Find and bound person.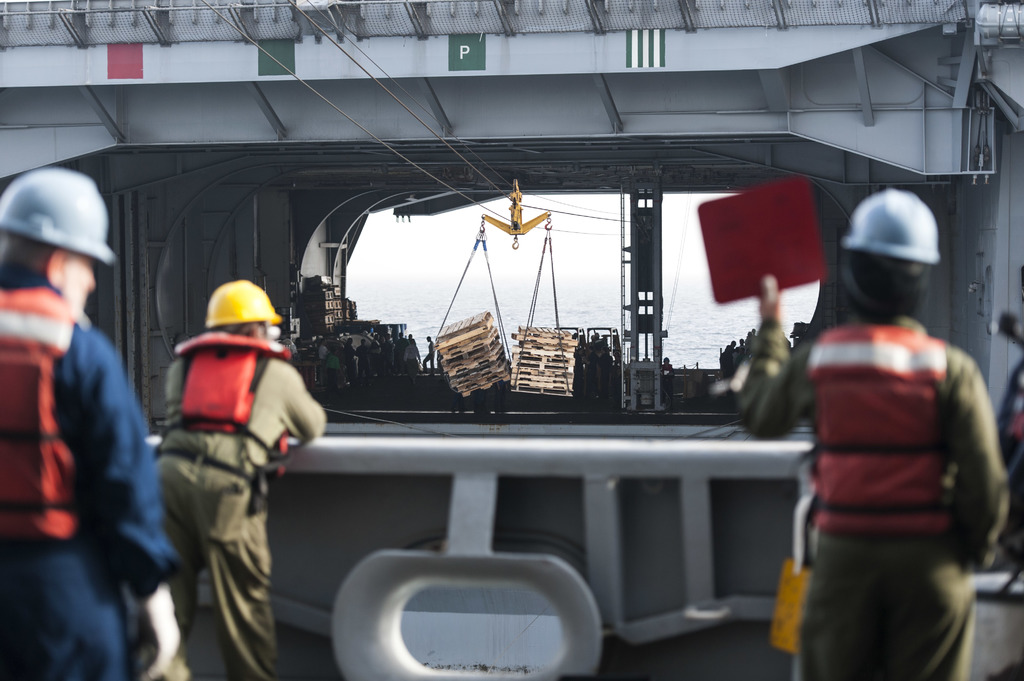
Bound: select_region(580, 345, 602, 401).
